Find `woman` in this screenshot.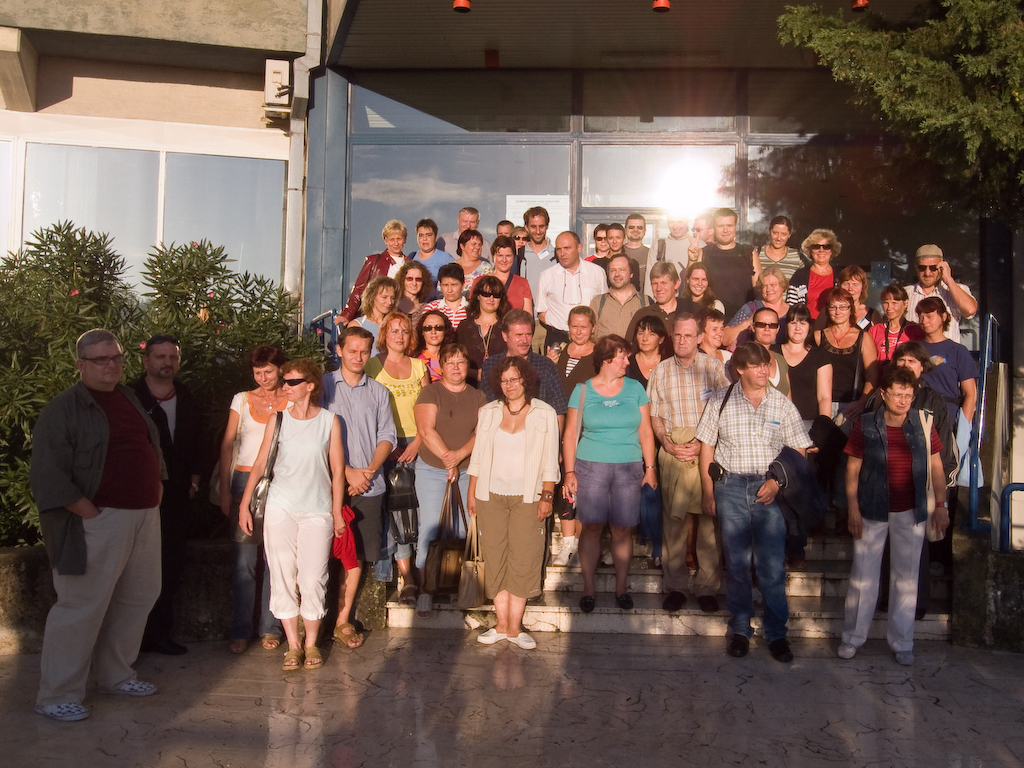
The bounding box for `woman` is l=566, t=334, r=664, b=610.
